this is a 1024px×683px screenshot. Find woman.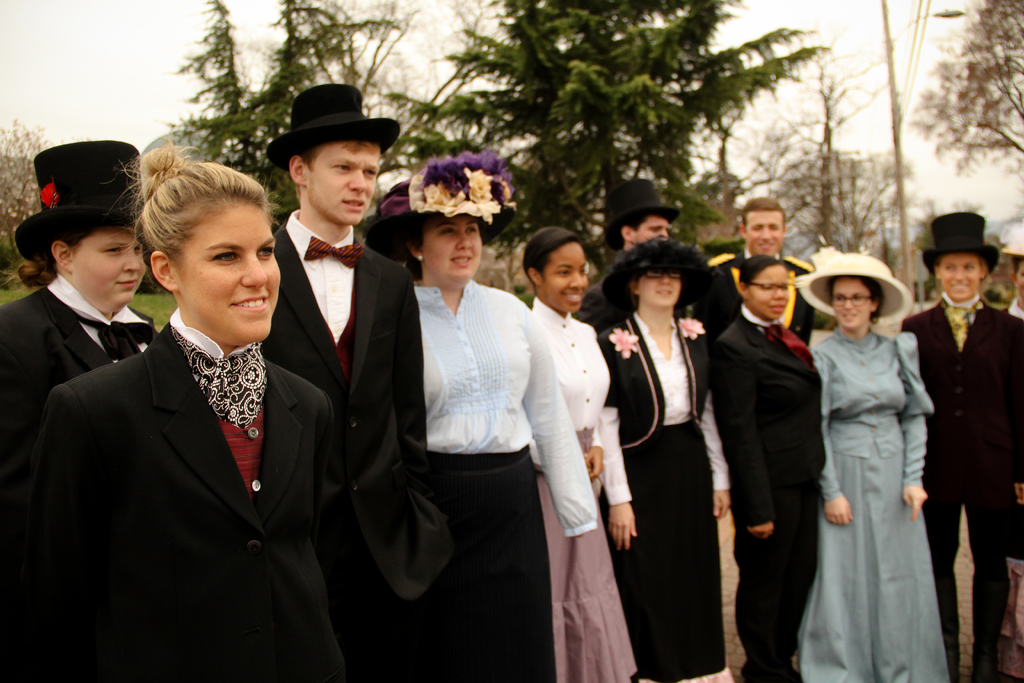
Bounding box: detection(0, 136, 165, 437).
